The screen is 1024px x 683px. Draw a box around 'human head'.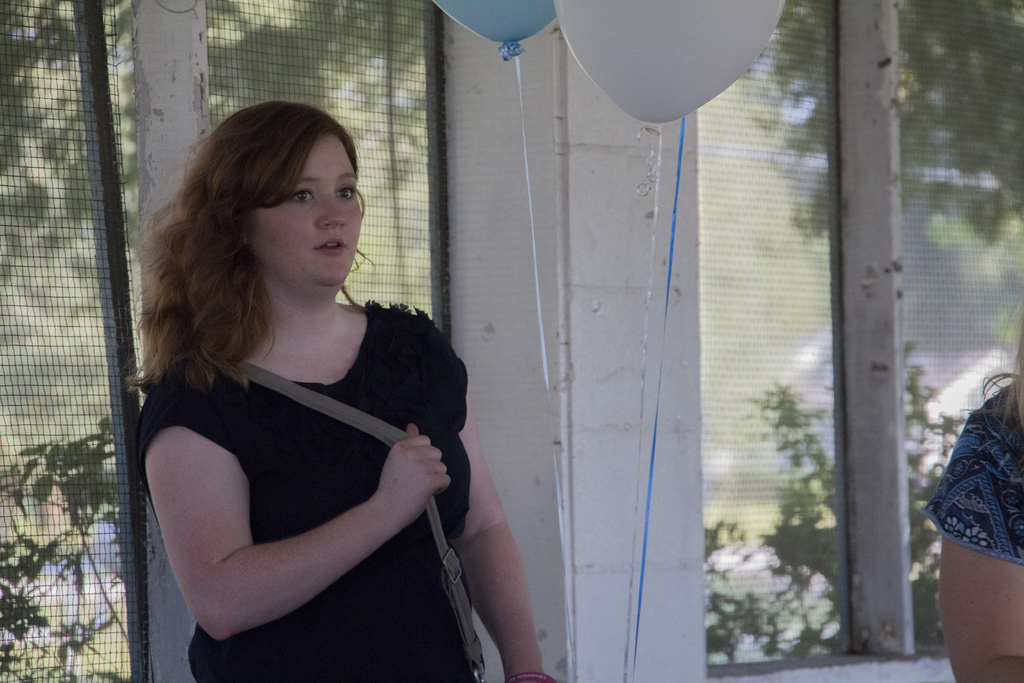
rect(168, 94, 364, 286).
